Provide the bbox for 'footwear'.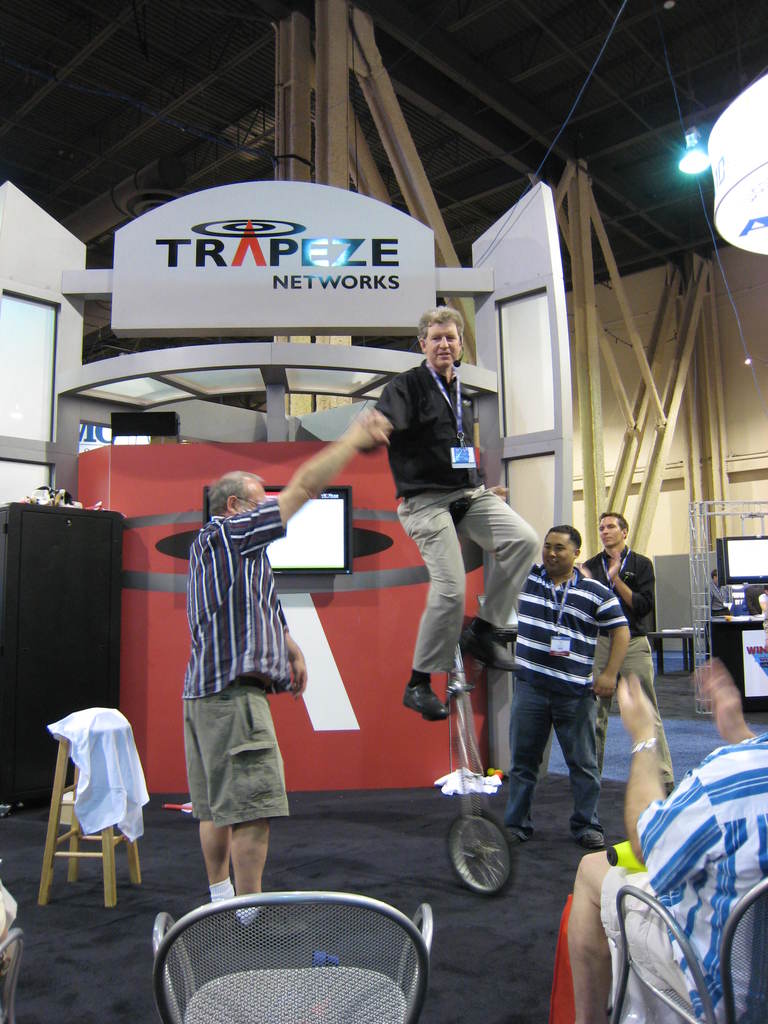
396:669:454:726.
